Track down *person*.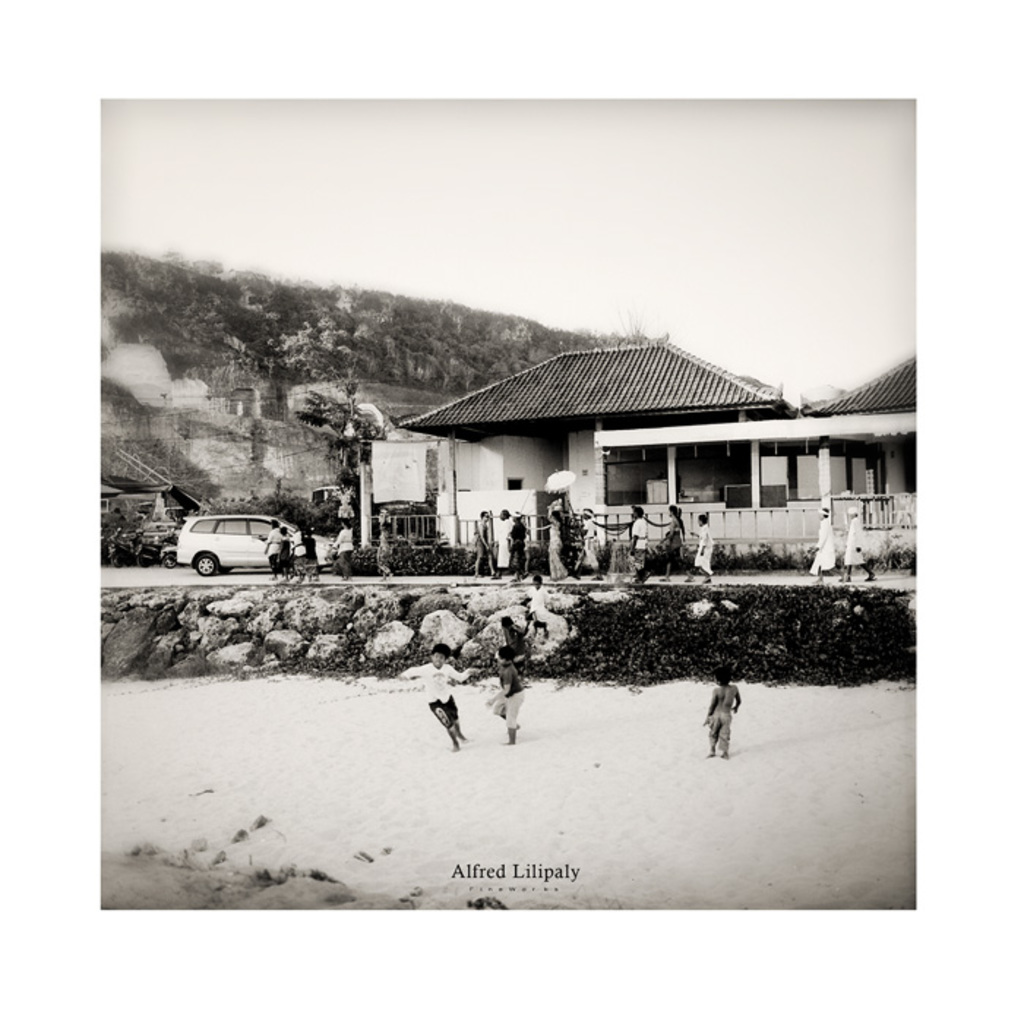
Tracked to 508 506 528 575.
